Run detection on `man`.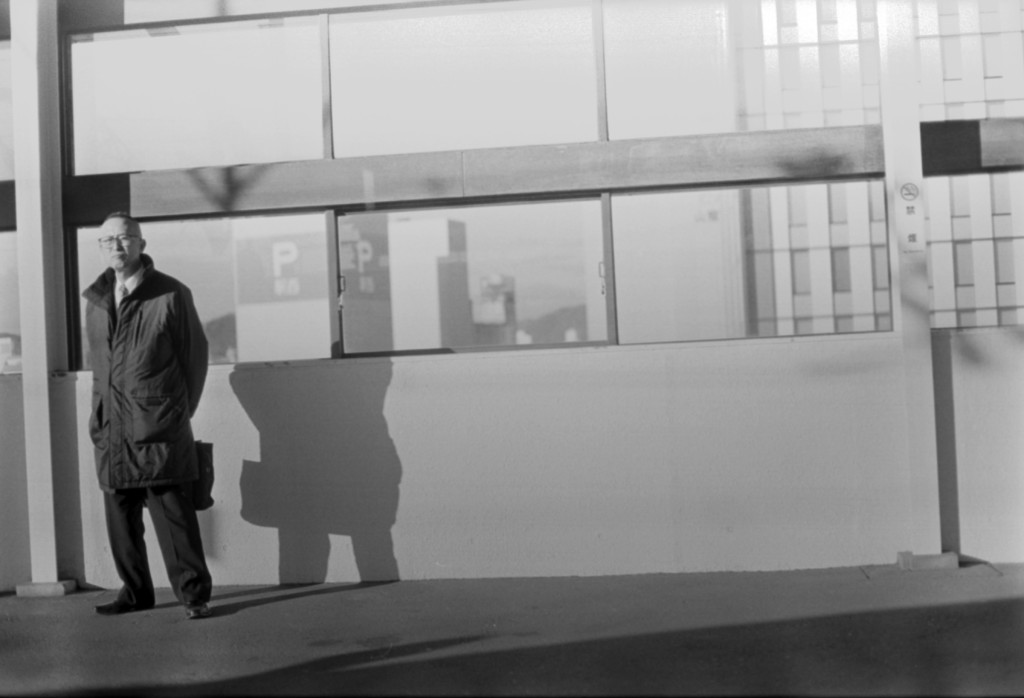
Result: crop(69, 206, 216, 629).
